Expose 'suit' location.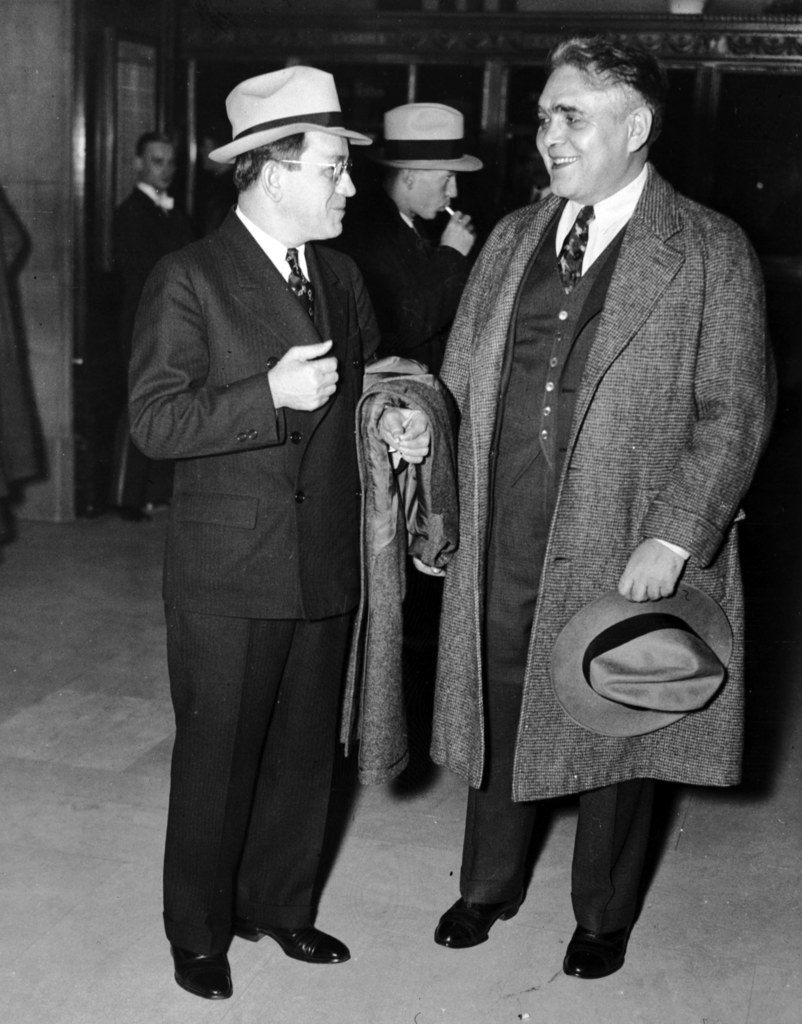
Exposed at bbox=(129, 209, 389, 955).
